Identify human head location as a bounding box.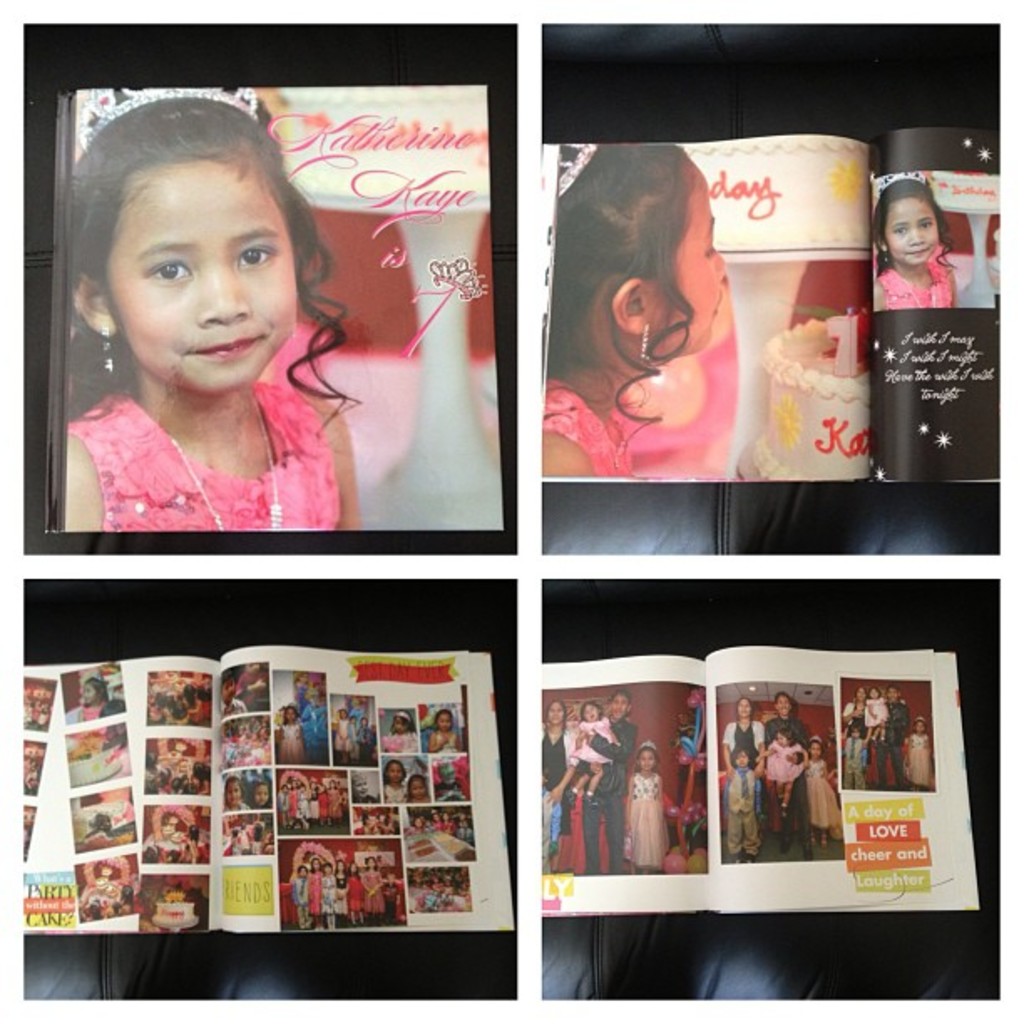
l=223, t=780, r=241, b=808.
